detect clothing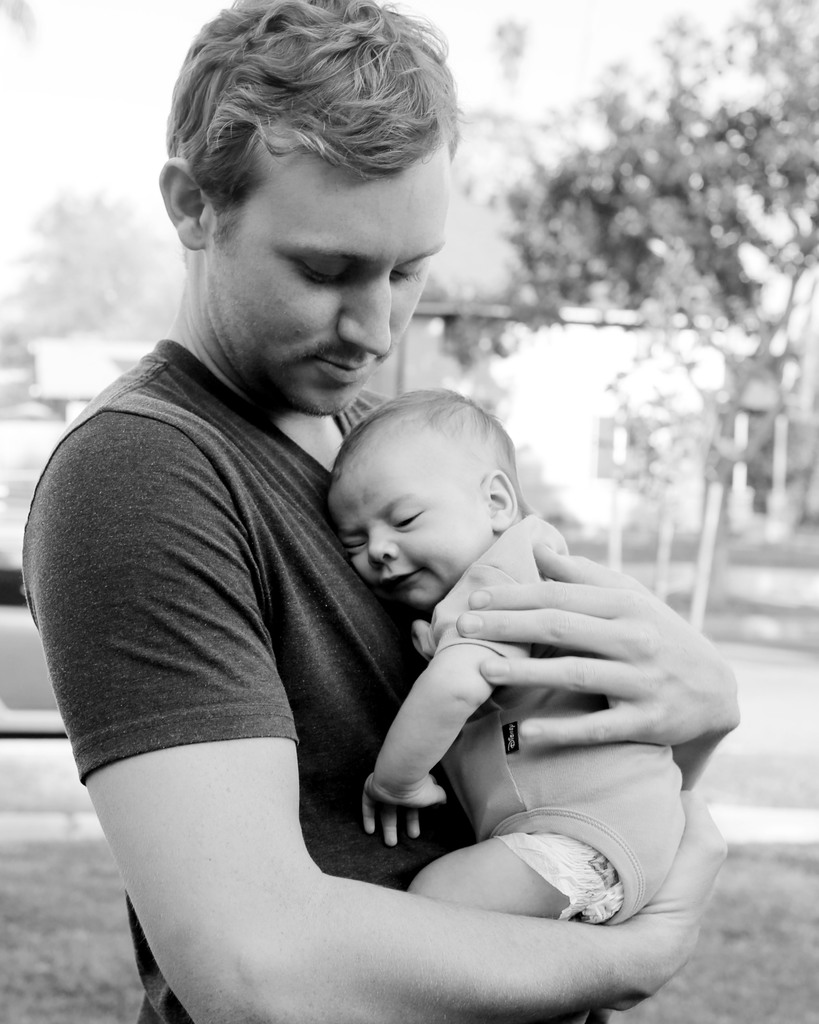
bbox=(411, 512, 686, 929)
